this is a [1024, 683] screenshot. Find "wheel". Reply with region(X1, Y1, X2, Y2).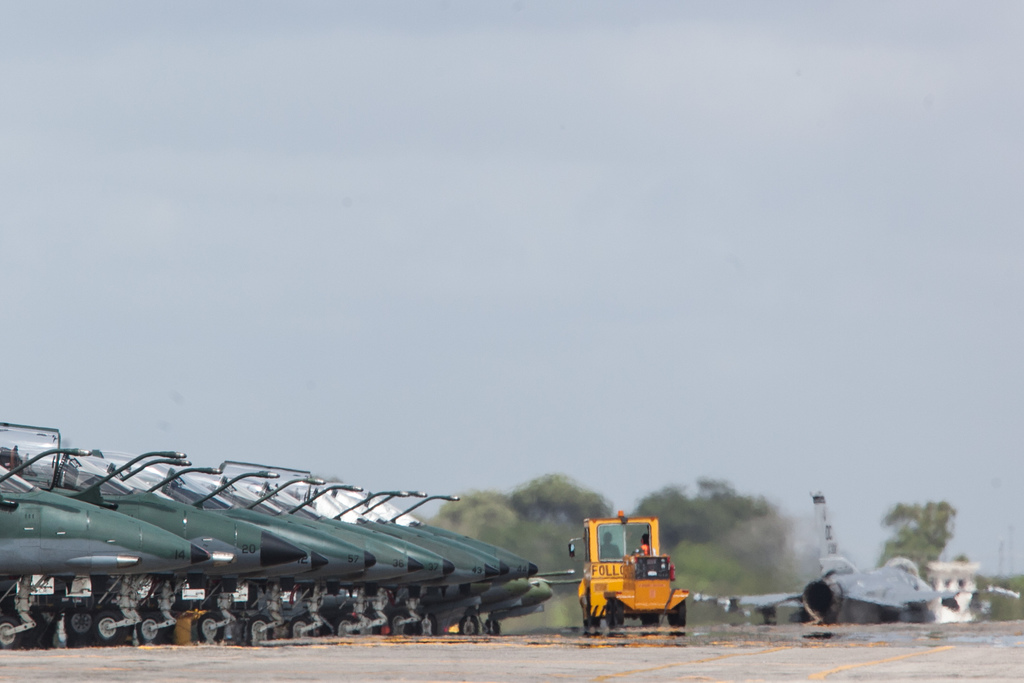
region(335, 618, 356, 638).
